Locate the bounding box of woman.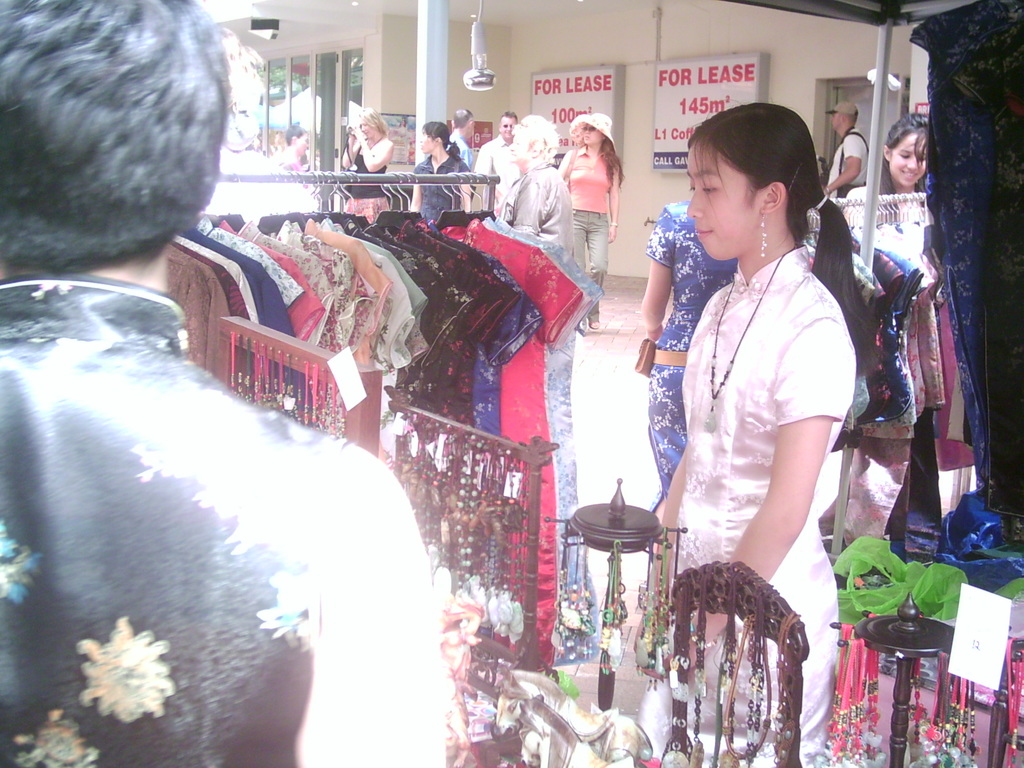
Bounding box: (335,104,392,219).
